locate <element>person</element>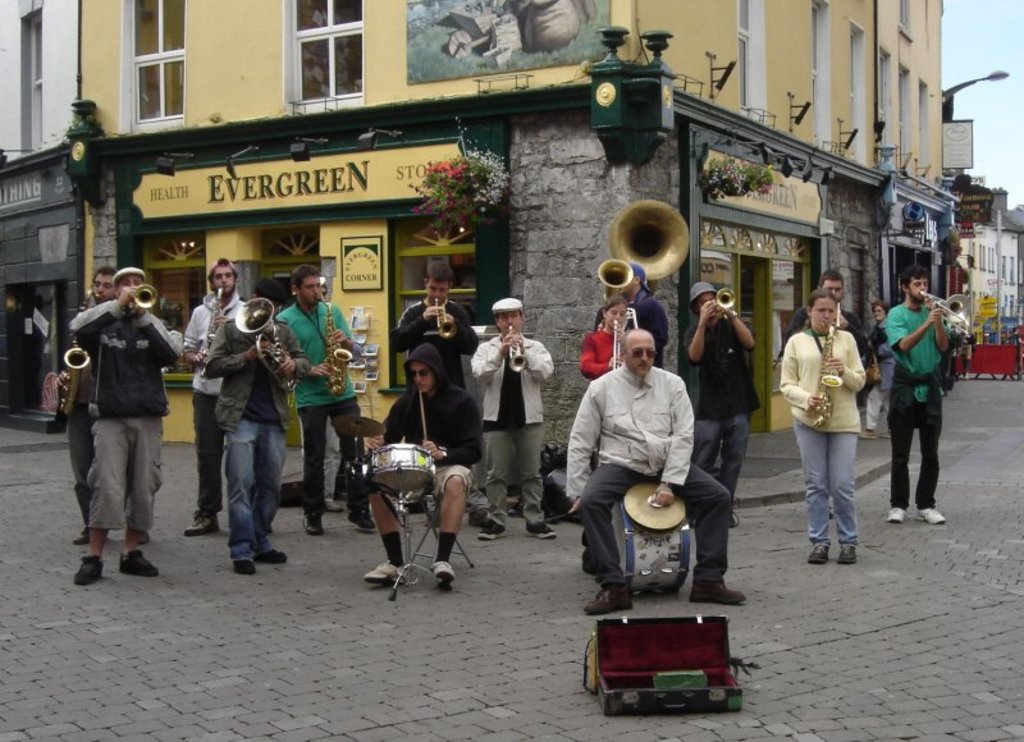
<box>571,324,733,610</box>
